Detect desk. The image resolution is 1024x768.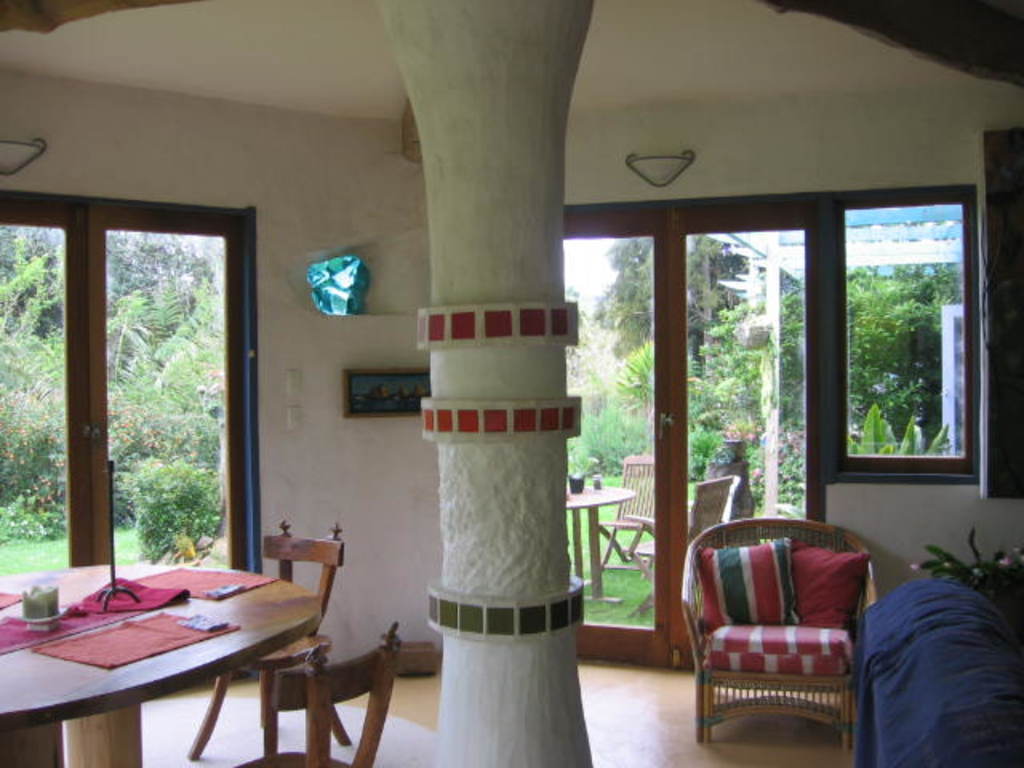
pyautogui.locateOnScreen(19, 570, 339, 760).
